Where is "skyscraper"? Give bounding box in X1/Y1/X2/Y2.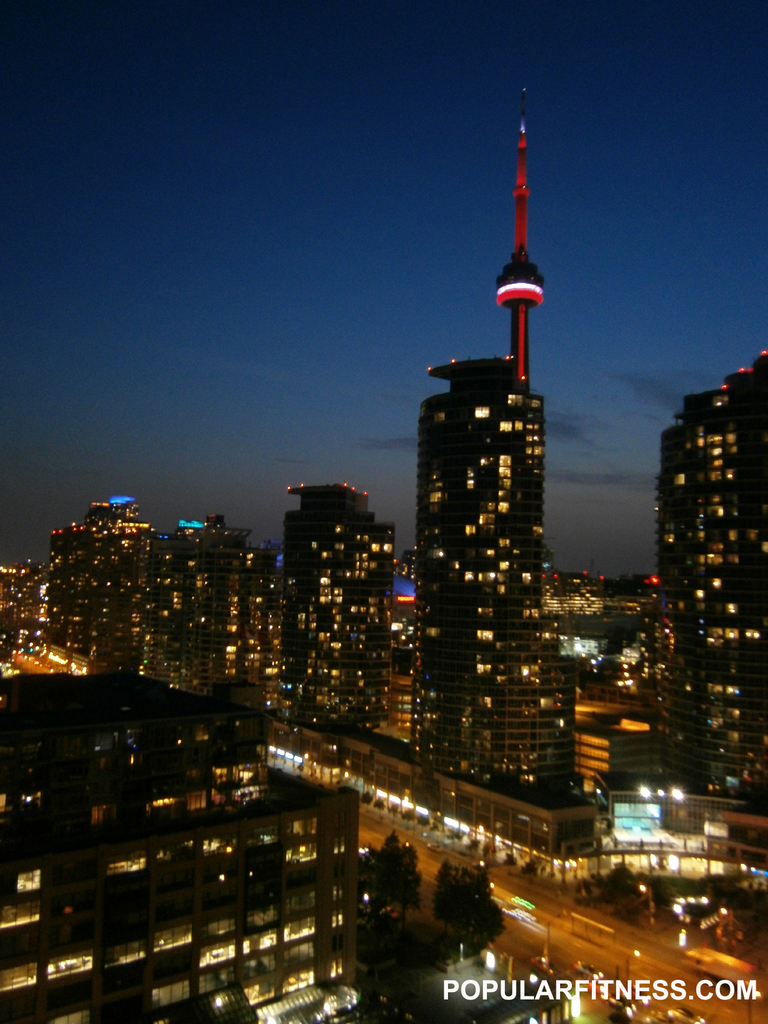
402/374/570/797.
